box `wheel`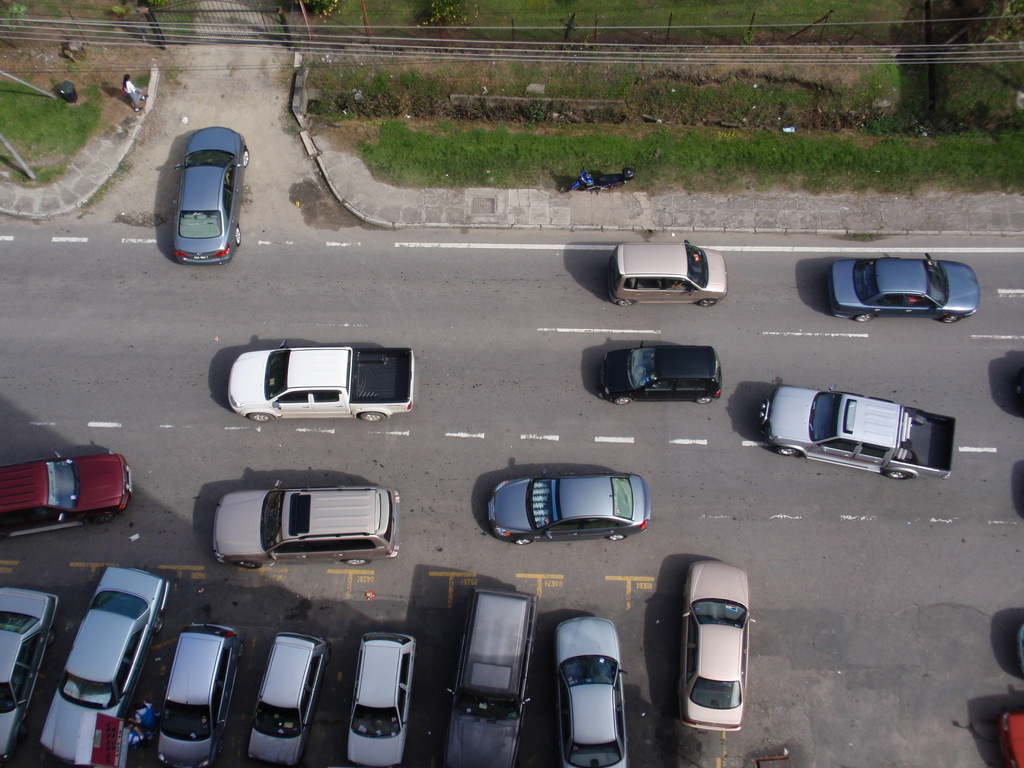
247/411/273/423
